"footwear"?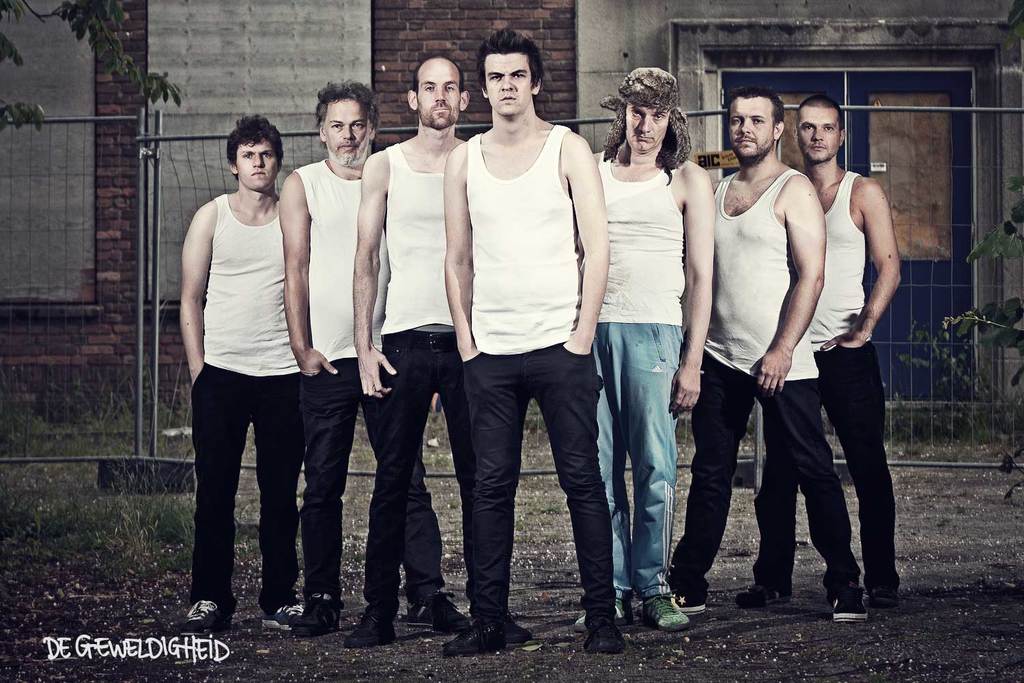
crop(670, 585, 705, 616)
